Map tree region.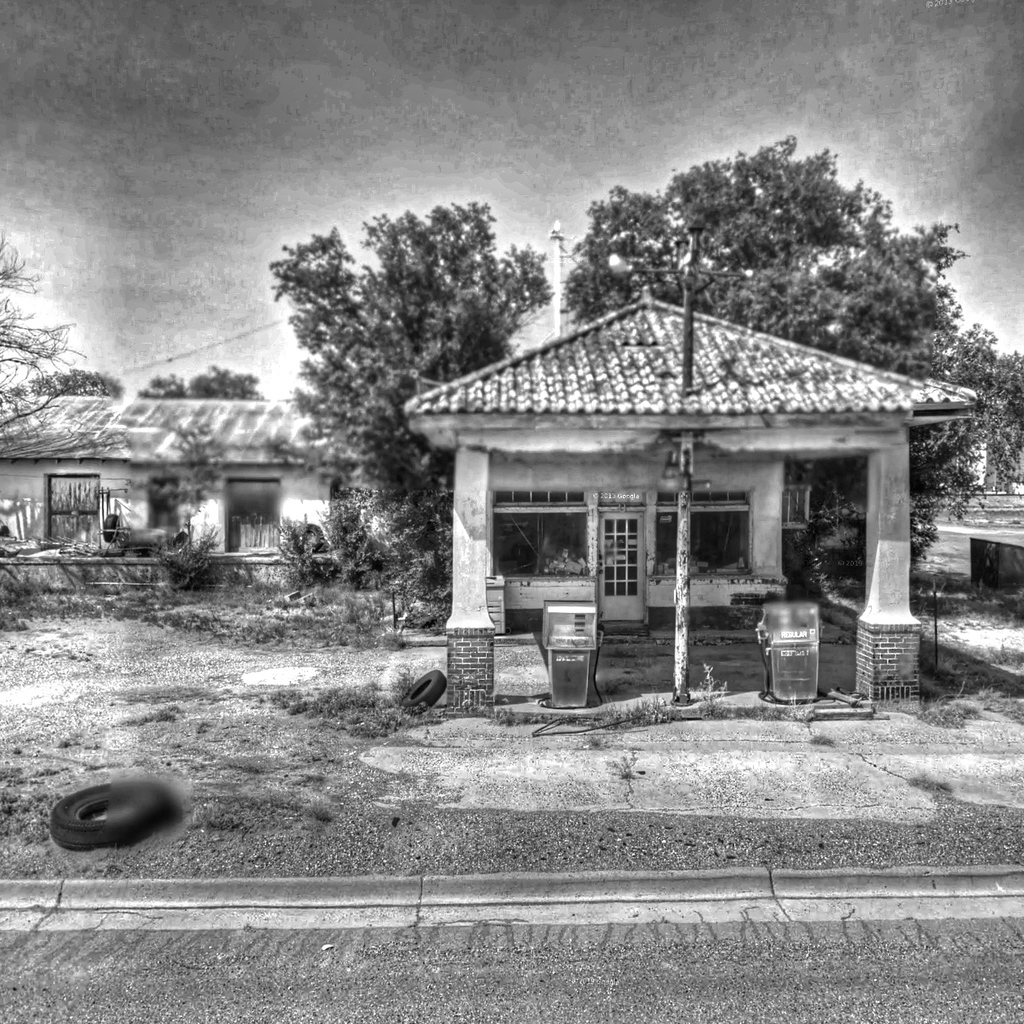
Mapped to box=[0, 235, 90, 441].
